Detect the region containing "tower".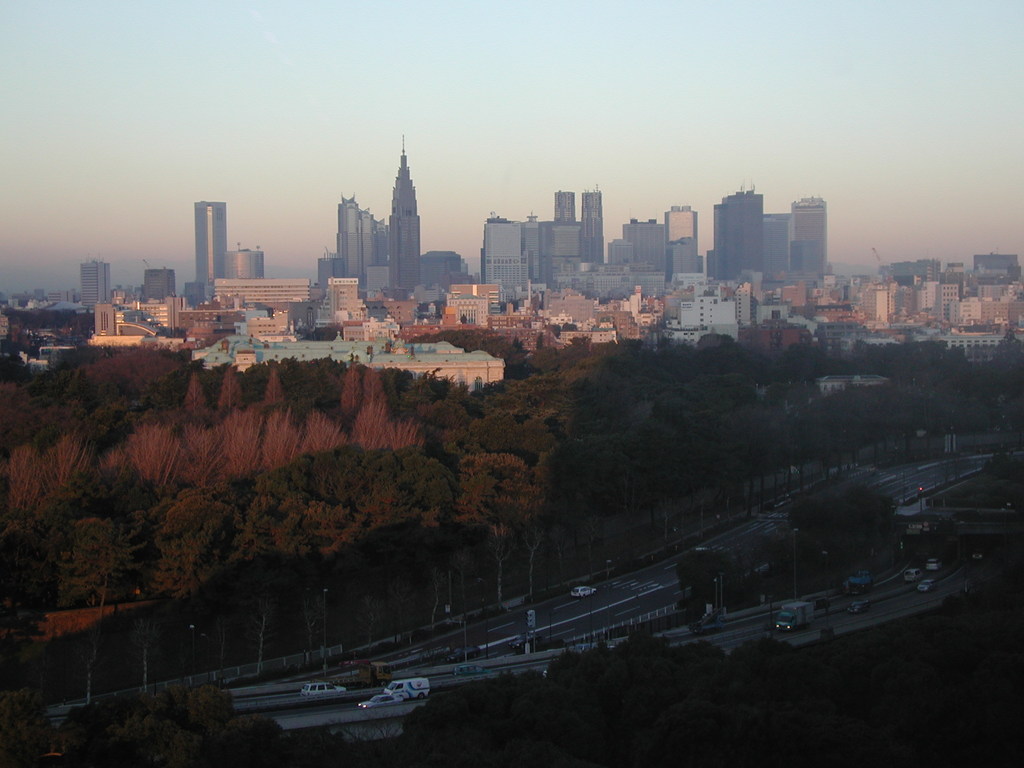
{"x1": 719, "y1": 188, "x2": 758, "y2": 273}.
